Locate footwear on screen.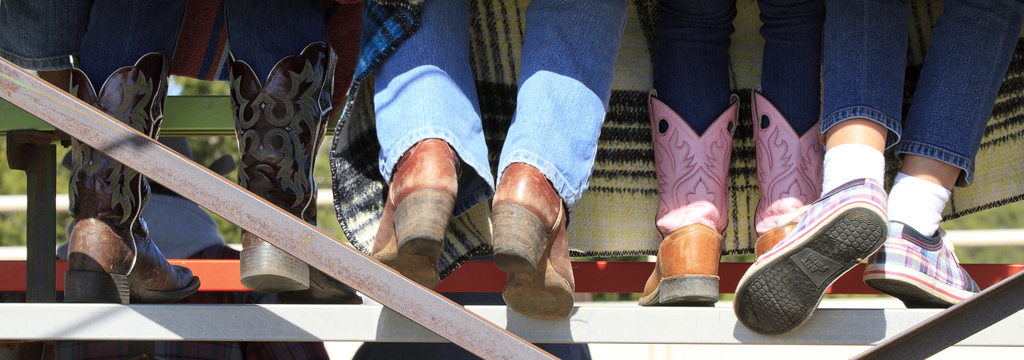
On screen at bbox=(490, 163, 576, 322).
